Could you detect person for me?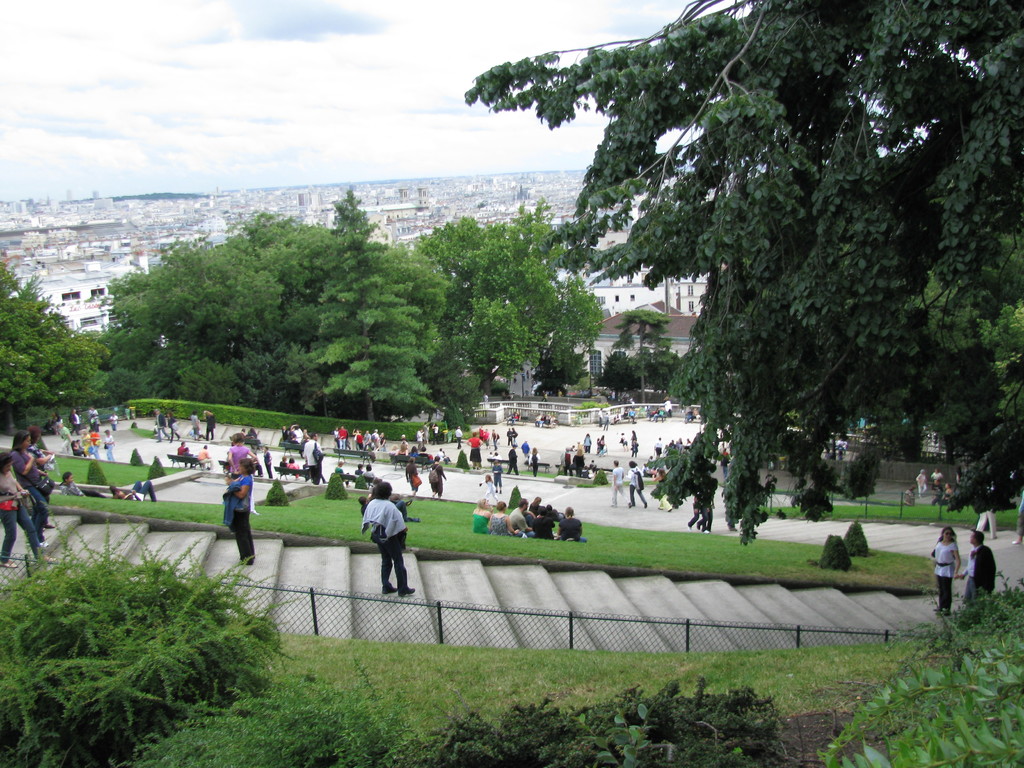
Detection result: 352, 488, 410, 602.
